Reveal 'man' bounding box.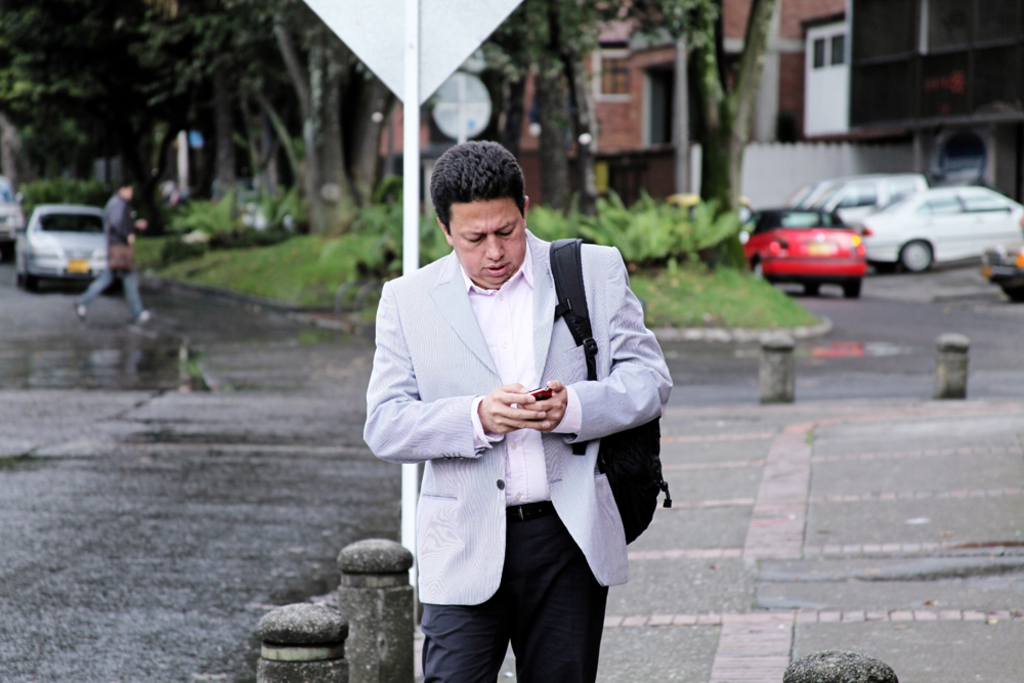
Revealed: {"left": 71, "top": 181, "right": 152, "bottom": 325}.
